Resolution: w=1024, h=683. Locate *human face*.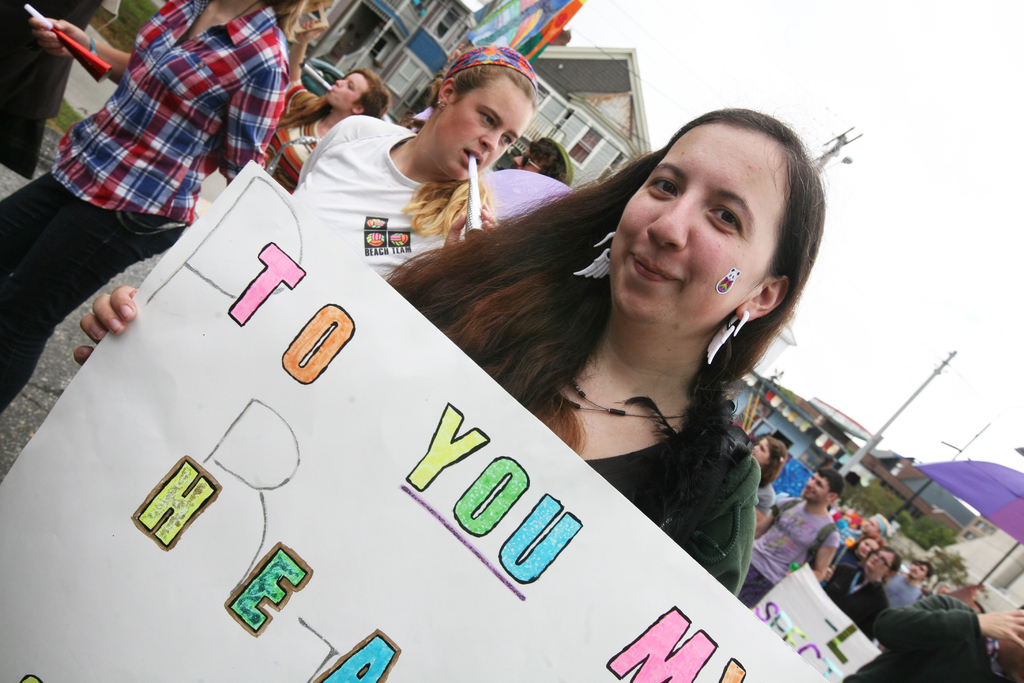
pyautogui.locateOnScreen(753, 436, 769, 462).
